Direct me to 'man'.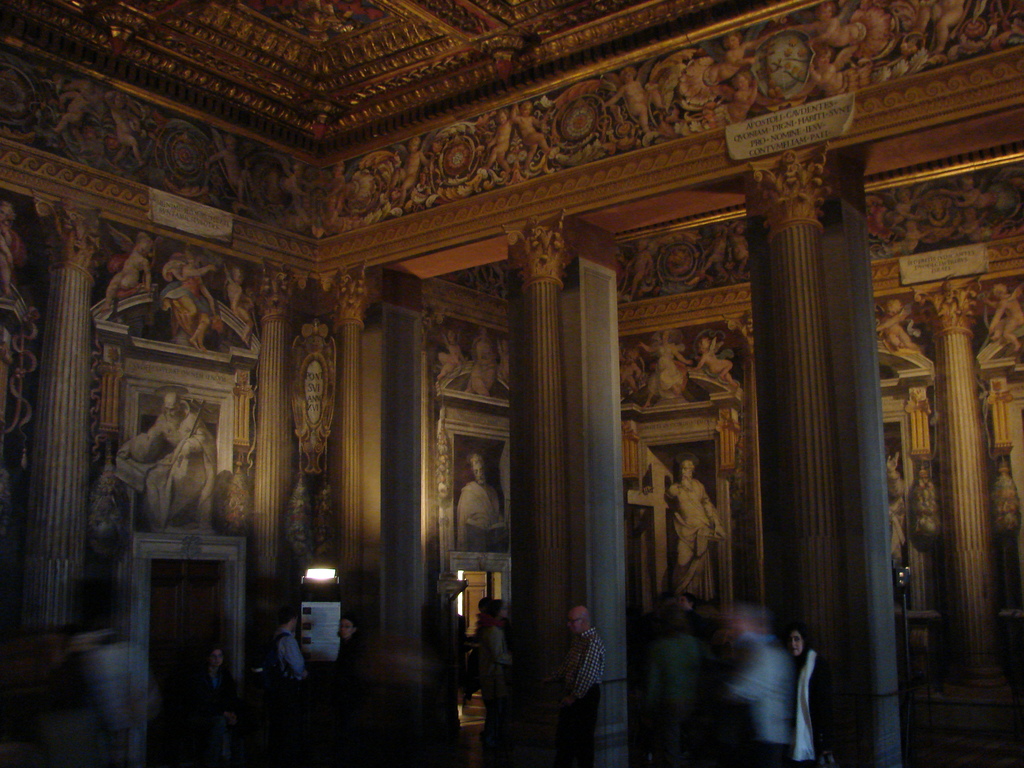
Direction: detection(665, 457, 730, 604).
